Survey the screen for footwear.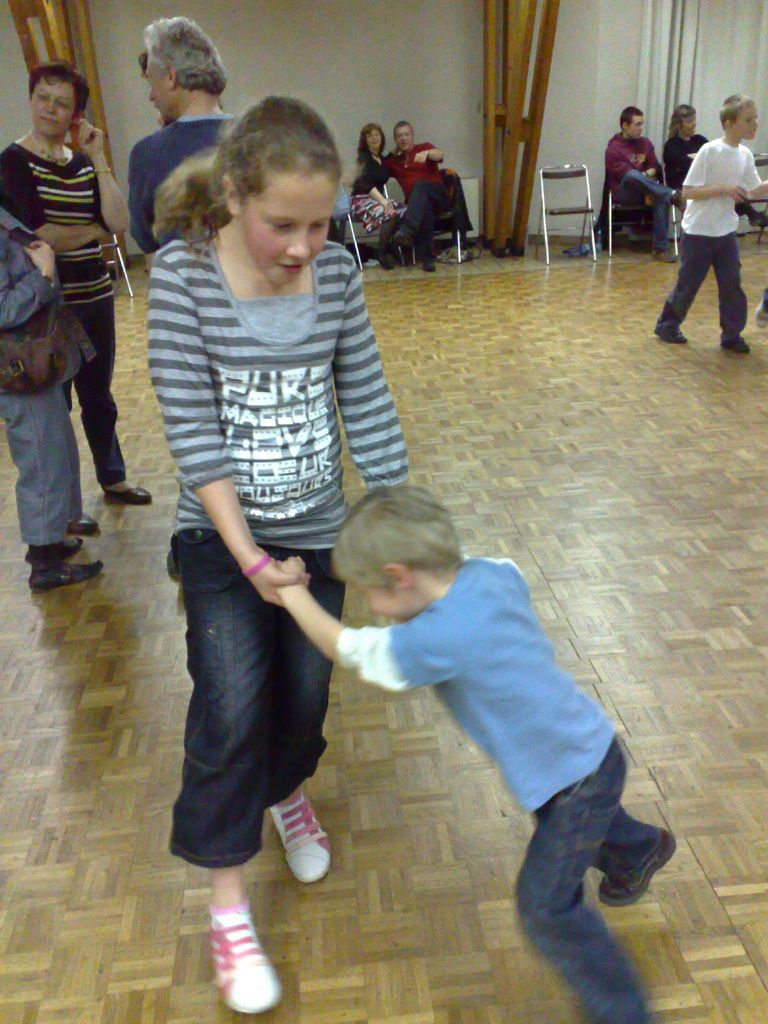
Survey found: locate(653, 246, 682, 267).
